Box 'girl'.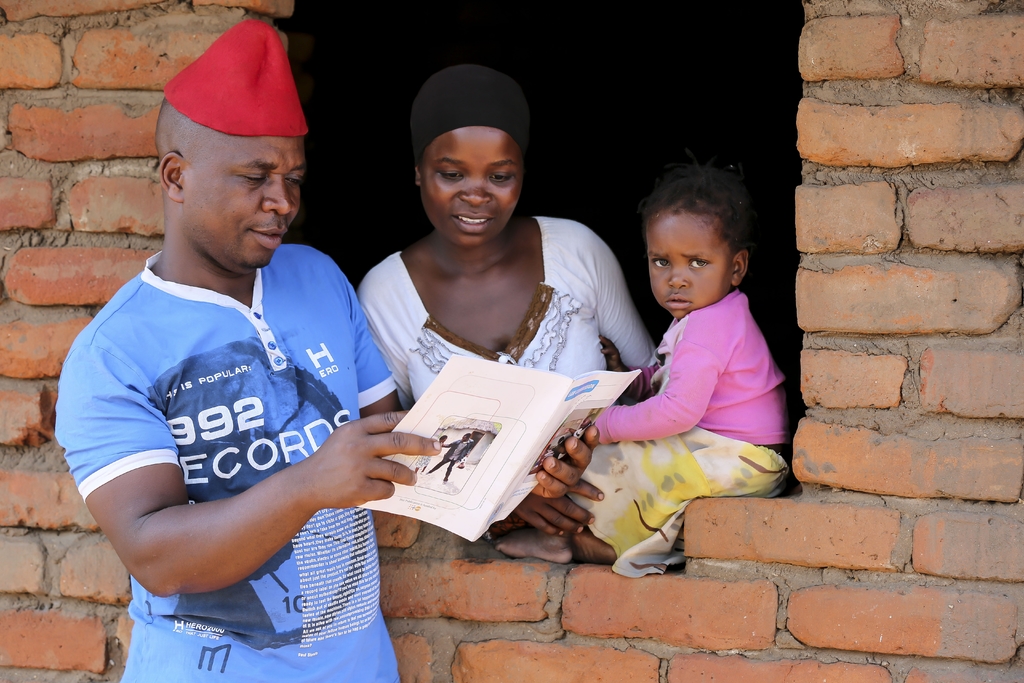
(left=349, top=80, right=636, bottom=524).
